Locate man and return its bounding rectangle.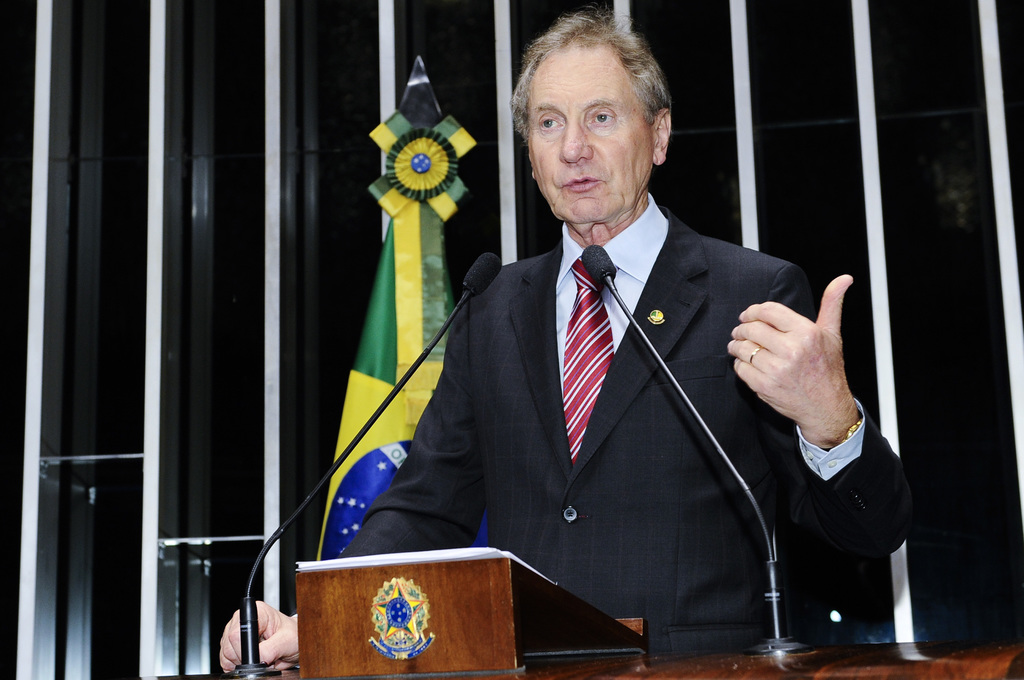
(345, 44, 878, 663).
